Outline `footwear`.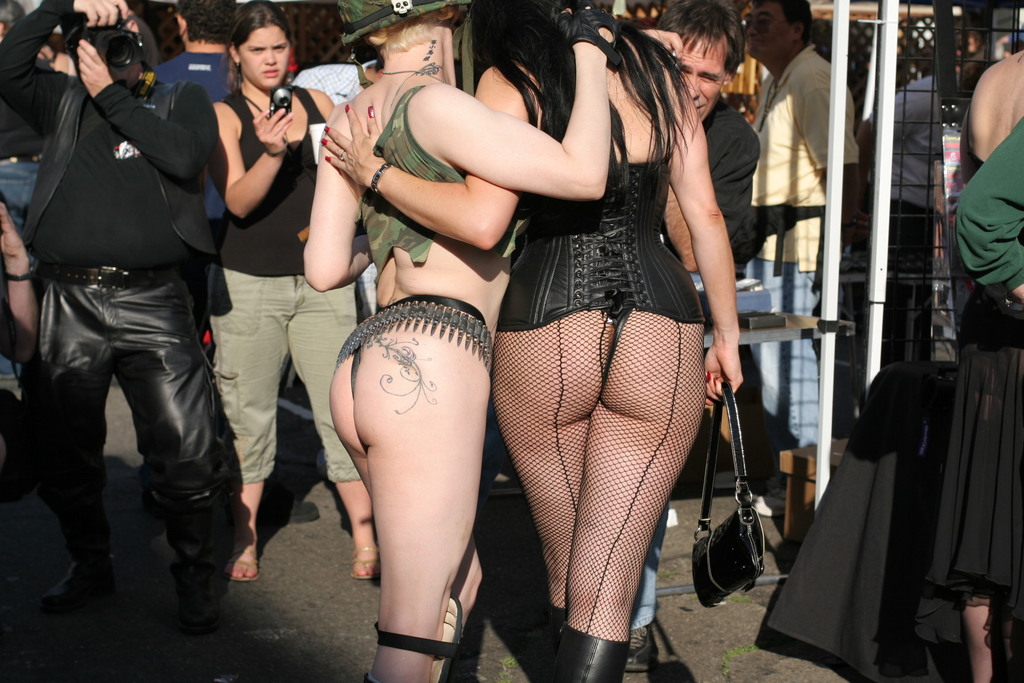
Outline: (x1=145, y1=461, x2=244, y2=641).
